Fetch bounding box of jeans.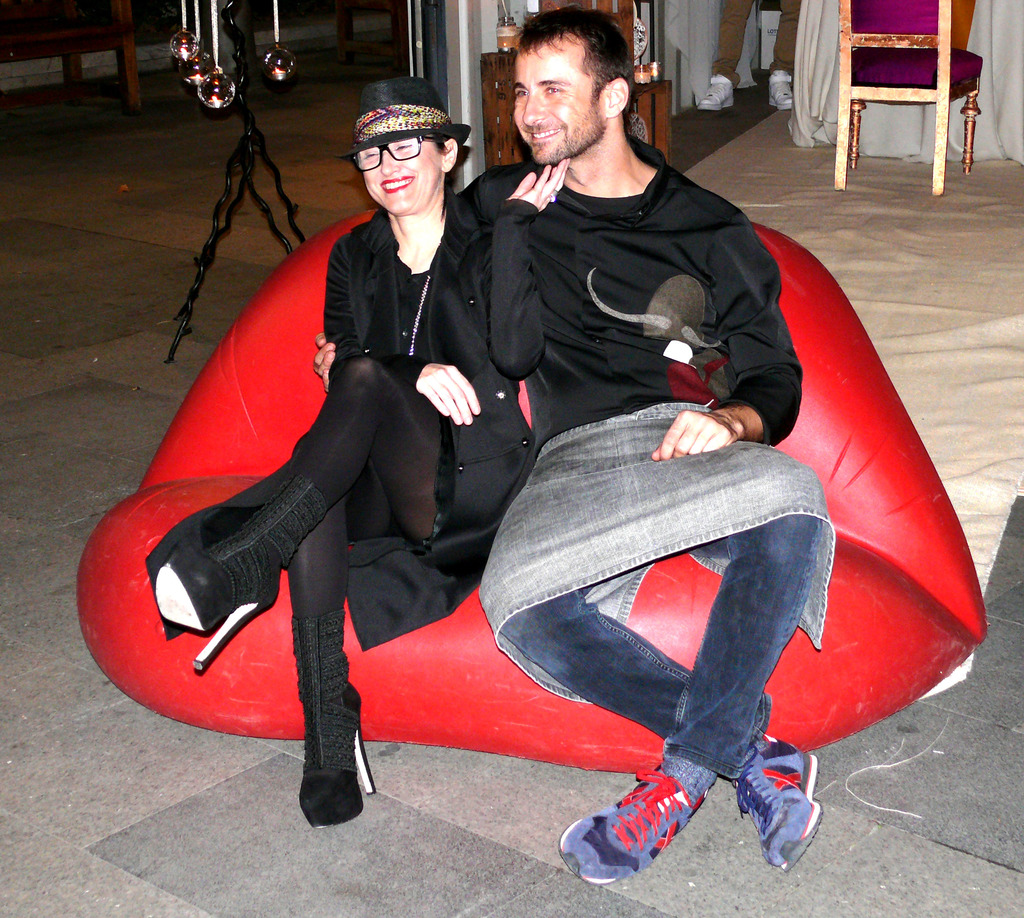
Bbox: <bbox>493, 483, 816, 837</bbox>.
